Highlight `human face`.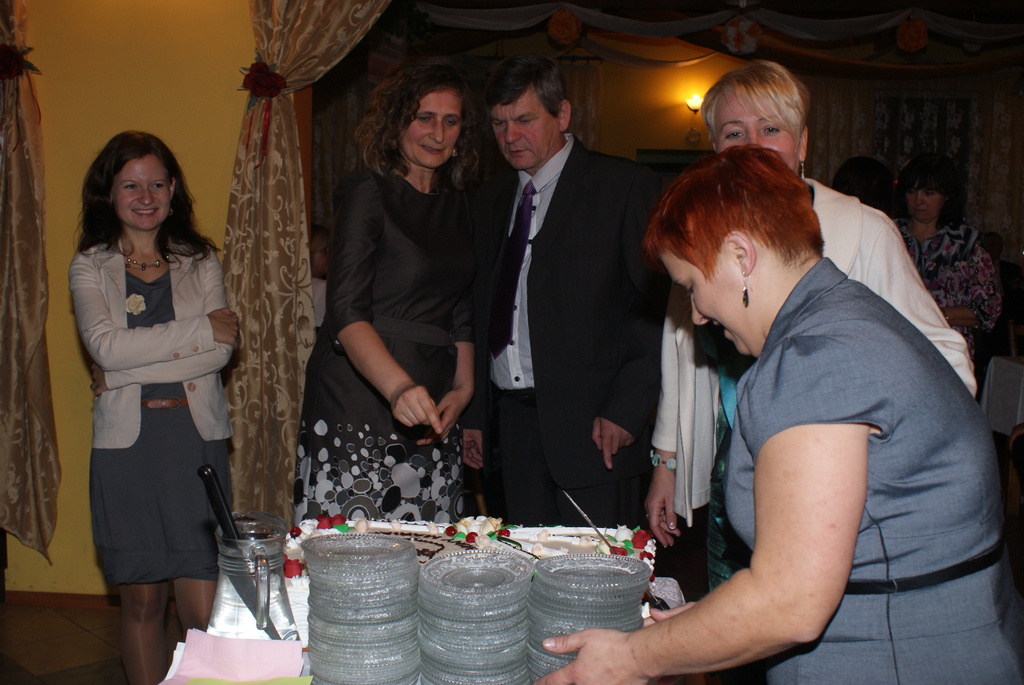
Highlighted region: 712,81,804,179.
